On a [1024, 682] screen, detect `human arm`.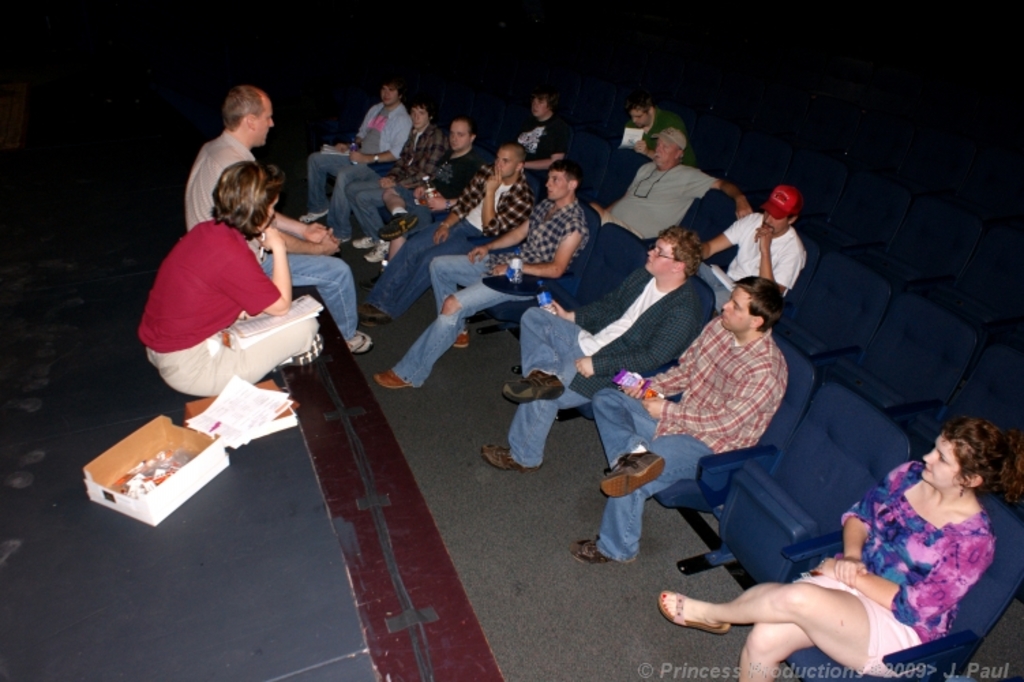
Rect(519, 123, 574, 172).
